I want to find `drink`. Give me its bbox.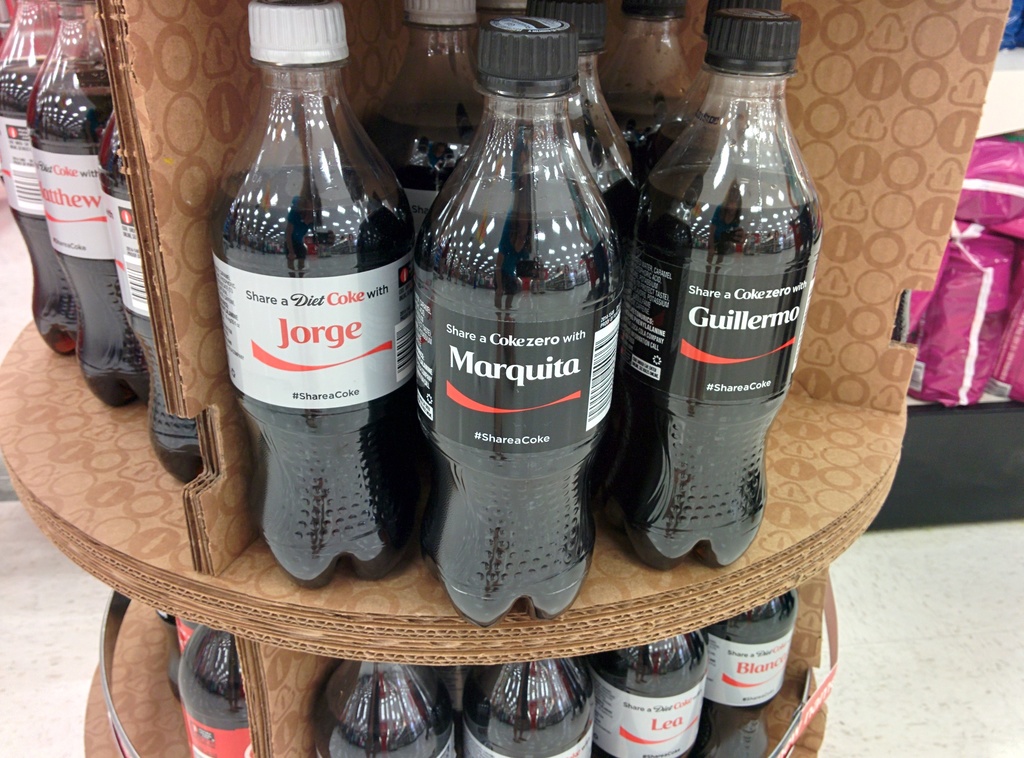
531:4:636:248.
